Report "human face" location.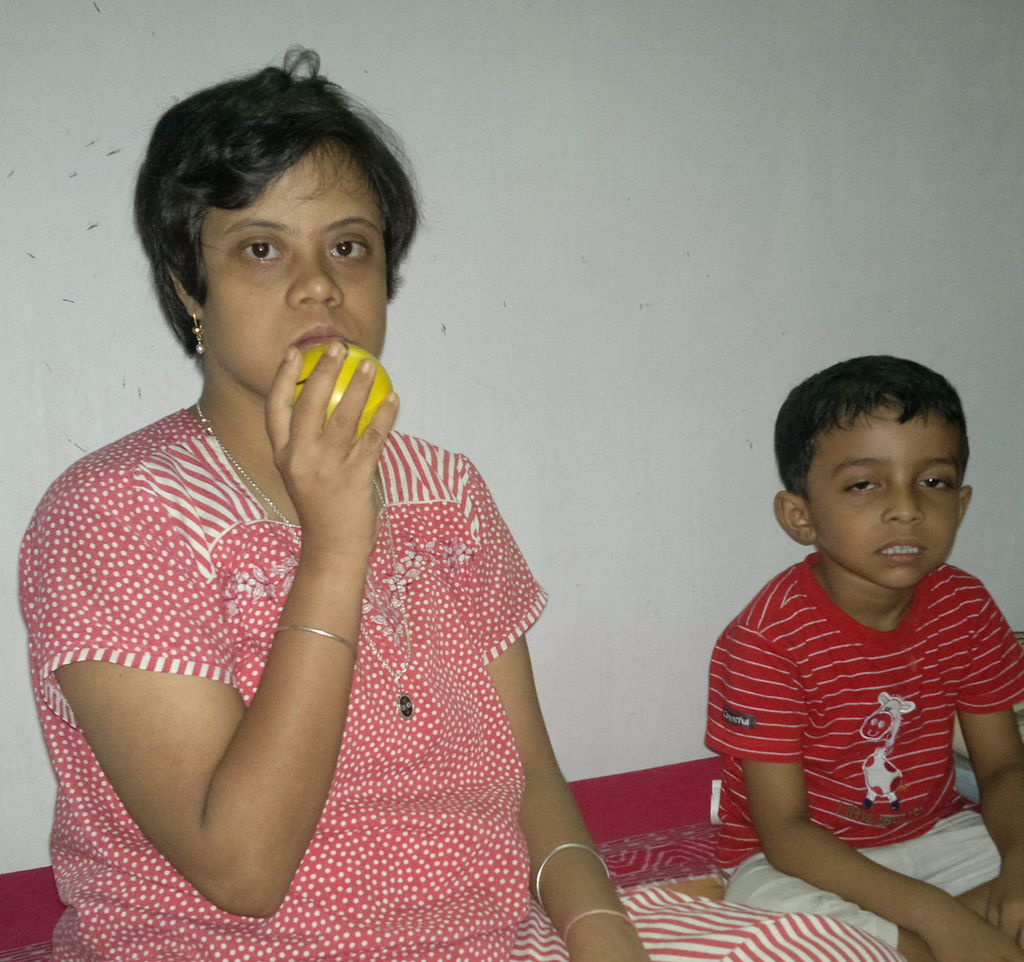
Report: select_region(202, 137, 388, 404).
